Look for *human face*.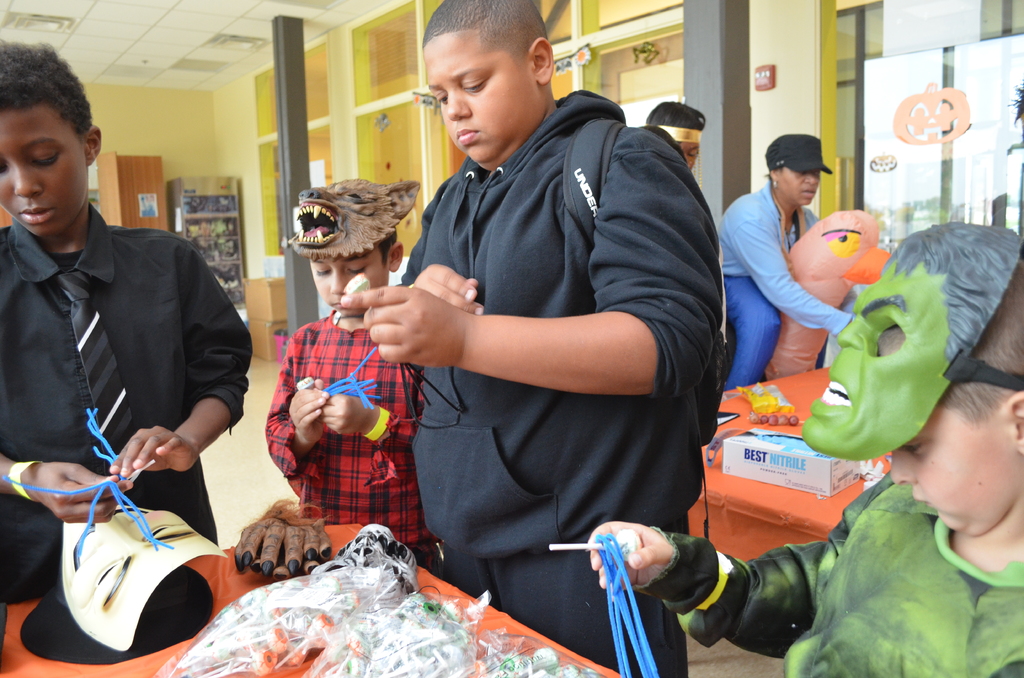
Found: bbox=(428, 31, 537, 161).
